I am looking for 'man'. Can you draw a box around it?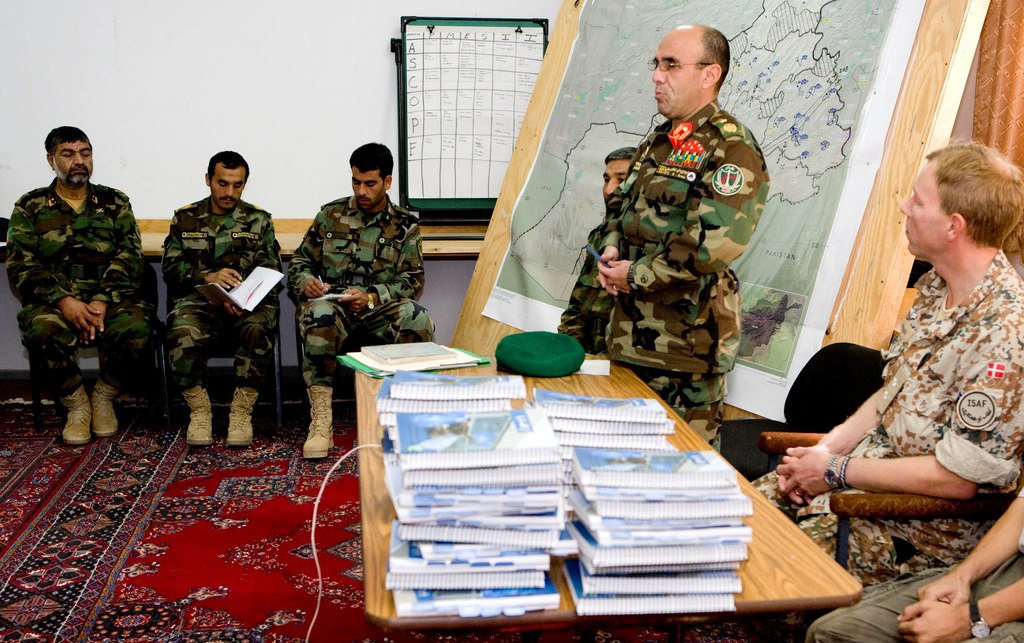
Sure, the bounding box is <bbox>557, 150, 630, 366</bbox>.
